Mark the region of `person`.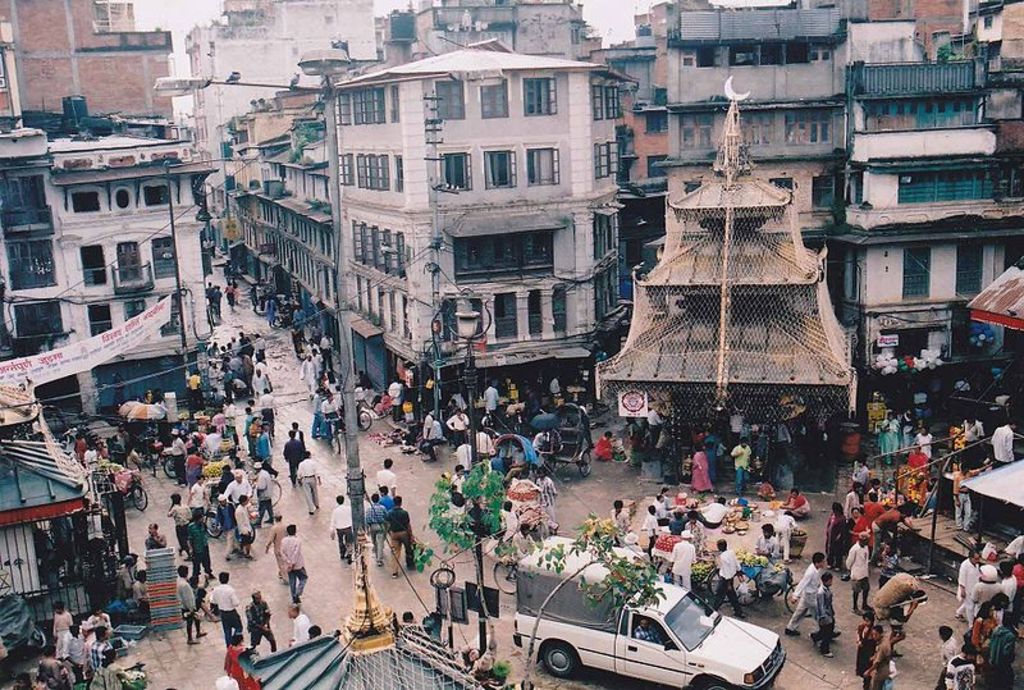
Region: box(187, 508, 206, 572).
